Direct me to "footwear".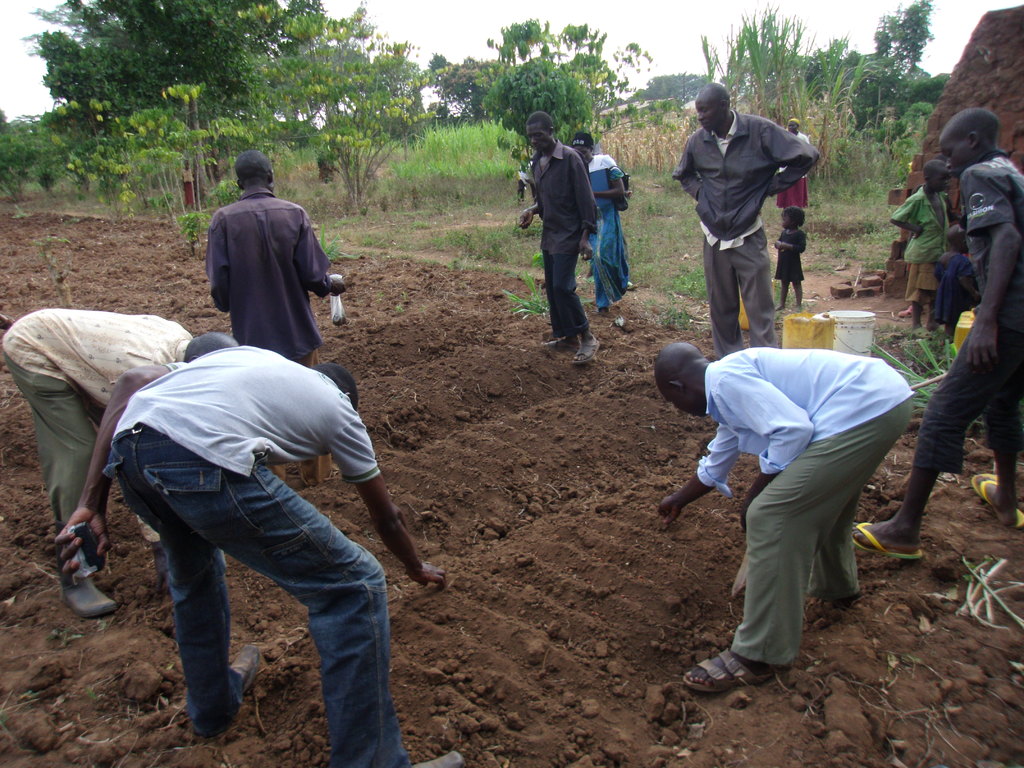
Direction: [x1=151, y1=548, x2=176, y2=610].
